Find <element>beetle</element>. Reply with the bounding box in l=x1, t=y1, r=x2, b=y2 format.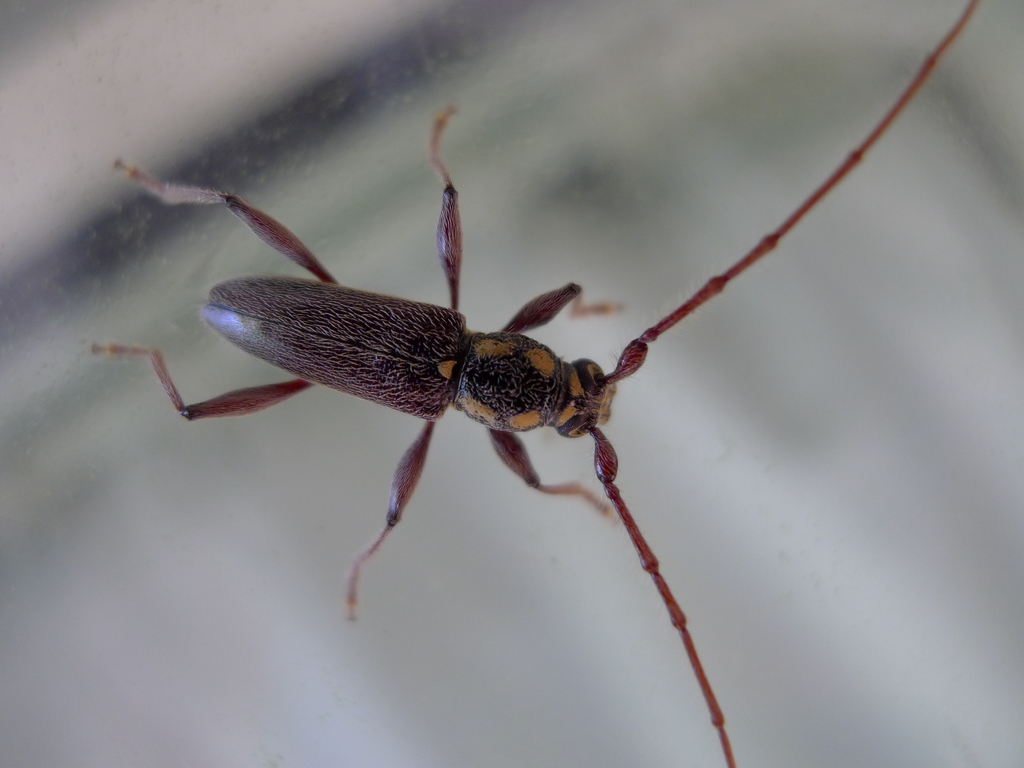
l=88, t=0, r=983, b=767.
